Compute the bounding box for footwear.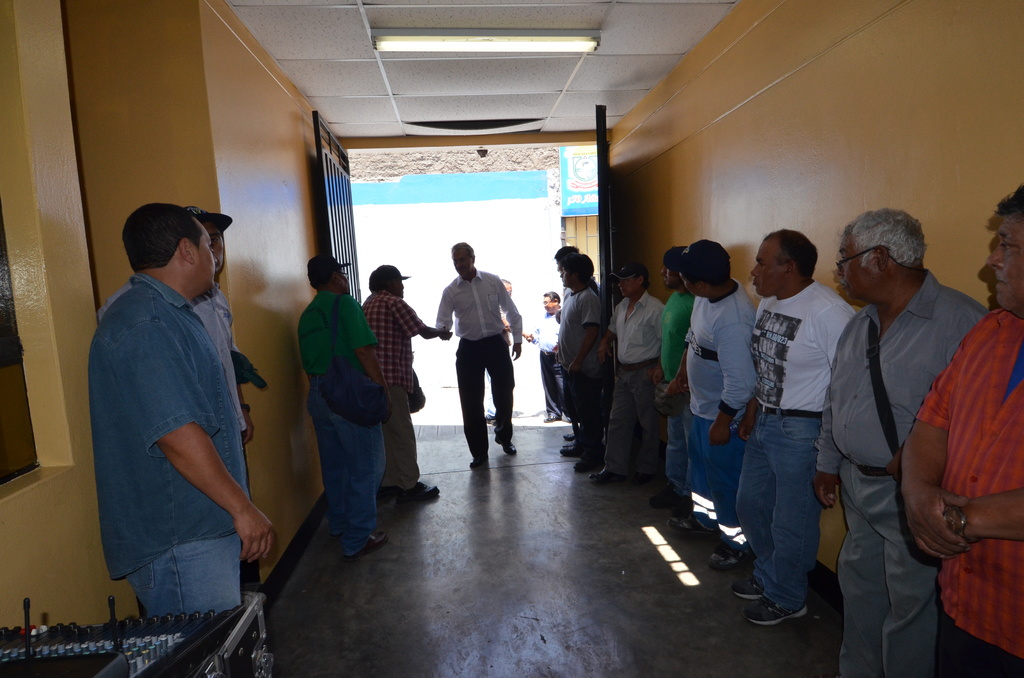
{"x1": 598, "y1": 470, "x2": 635, "y2": 486}.
